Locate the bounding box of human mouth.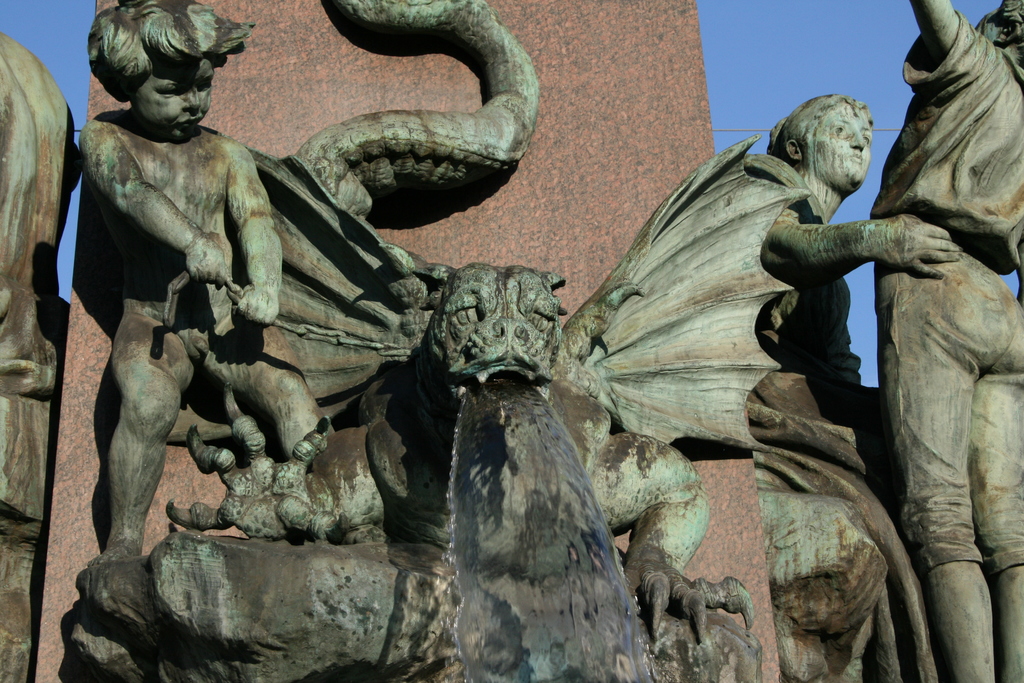
Bounding box: bbox=(169, 113, 206, 130).
